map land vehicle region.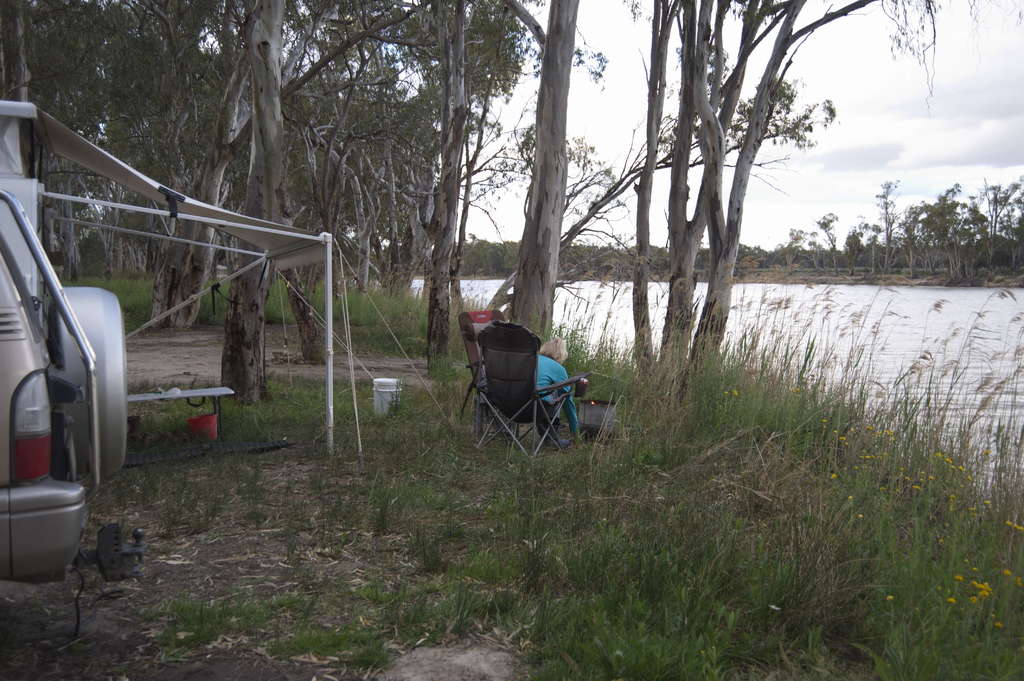
Mapped to (0, 188, 129, 587).
